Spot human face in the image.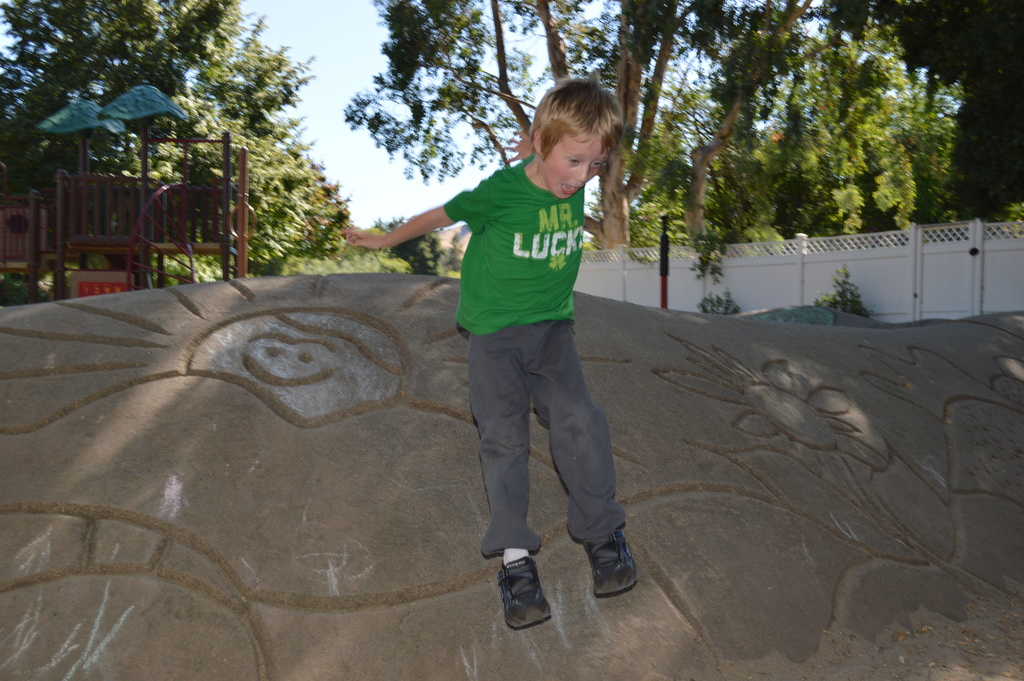
human face found at select_region(545, 135, 607, 199).
